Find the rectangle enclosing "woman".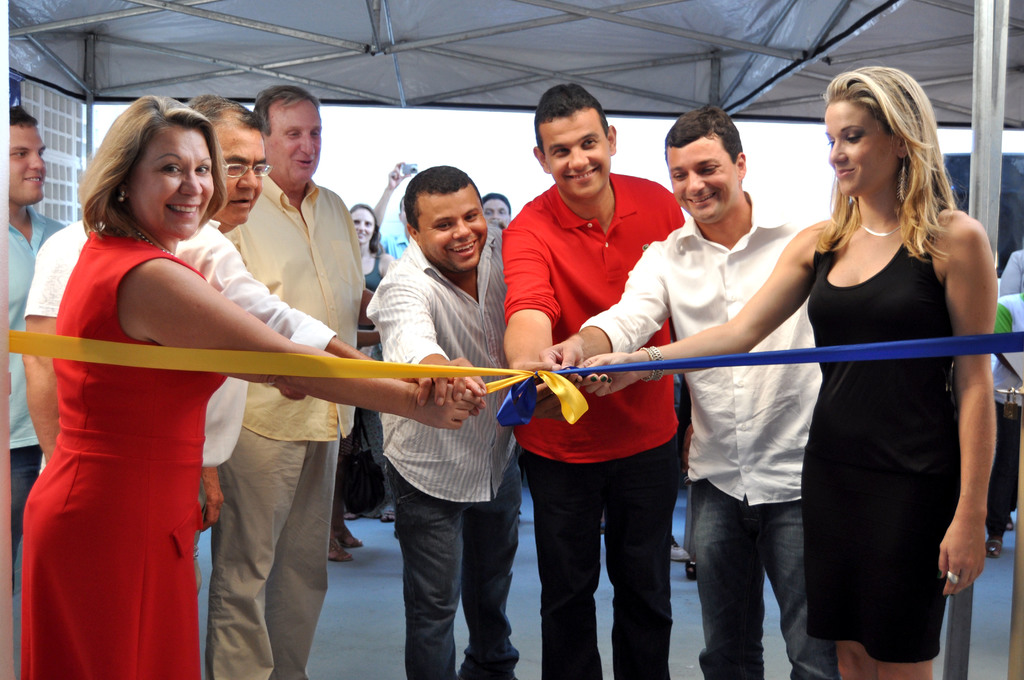
<bbox>44, 122, 416, 656</bbox>.
